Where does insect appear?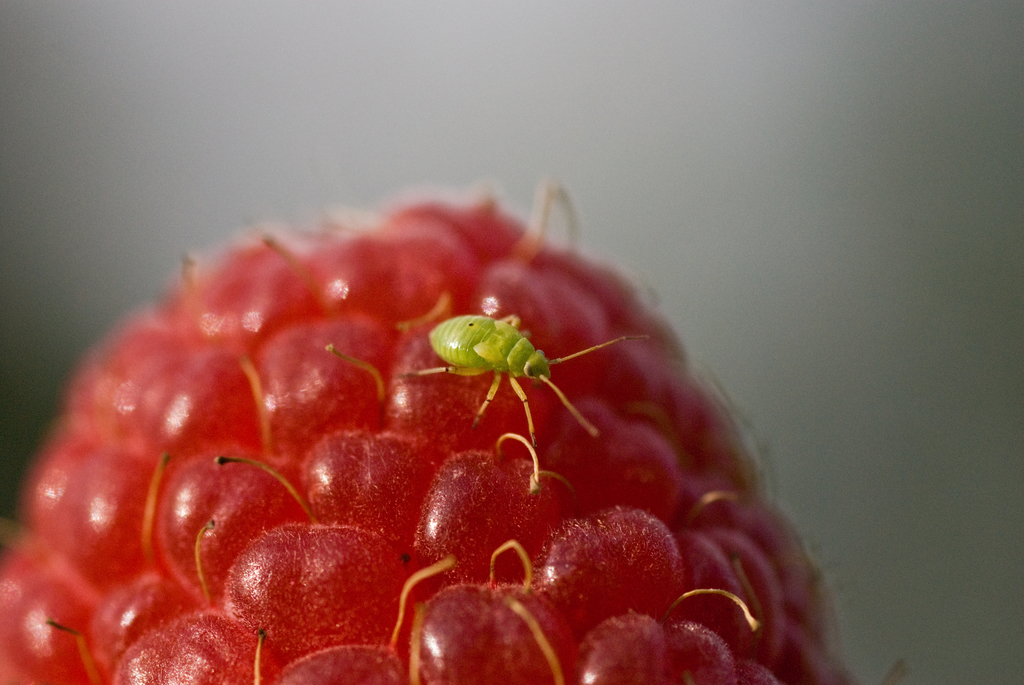
Appears at rect(391, 316, 649, 451).
